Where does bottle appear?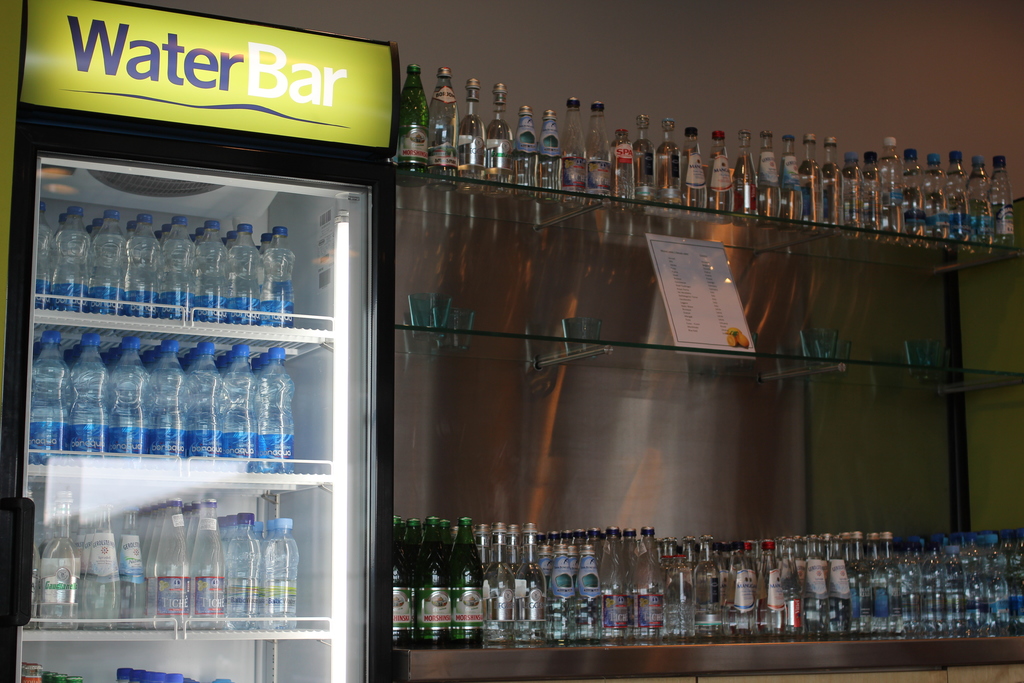
Appears at x1=139 y1=350 x2=153 y2=367.
